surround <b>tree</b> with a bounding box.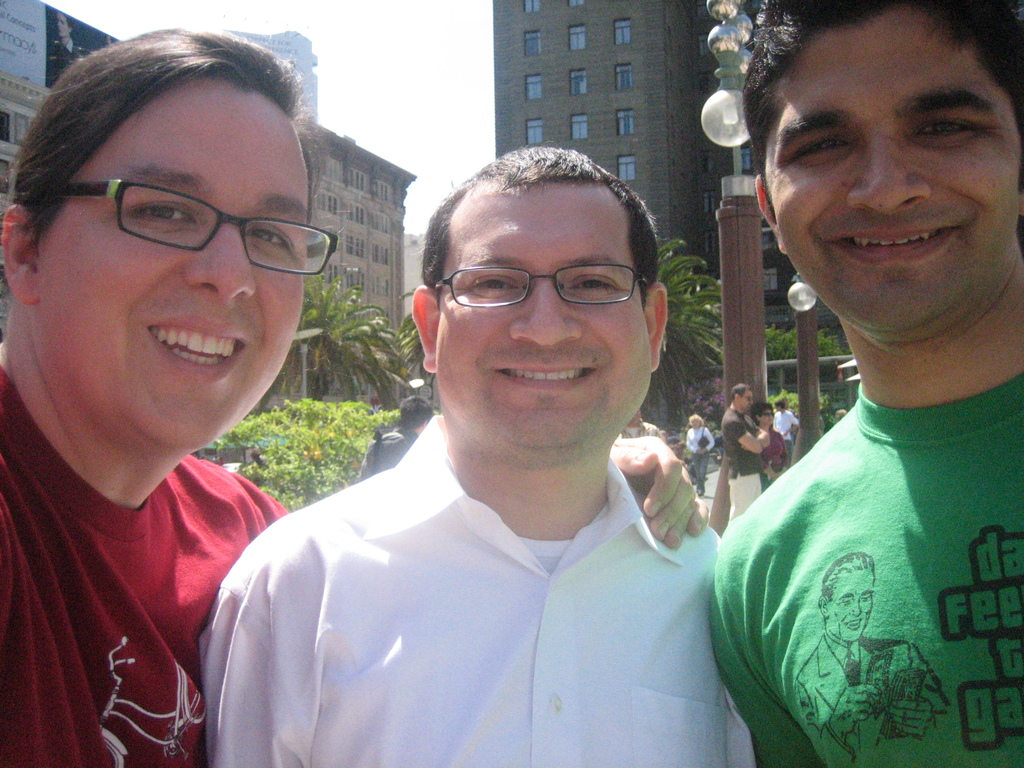
(395, 288, 432, 387).
